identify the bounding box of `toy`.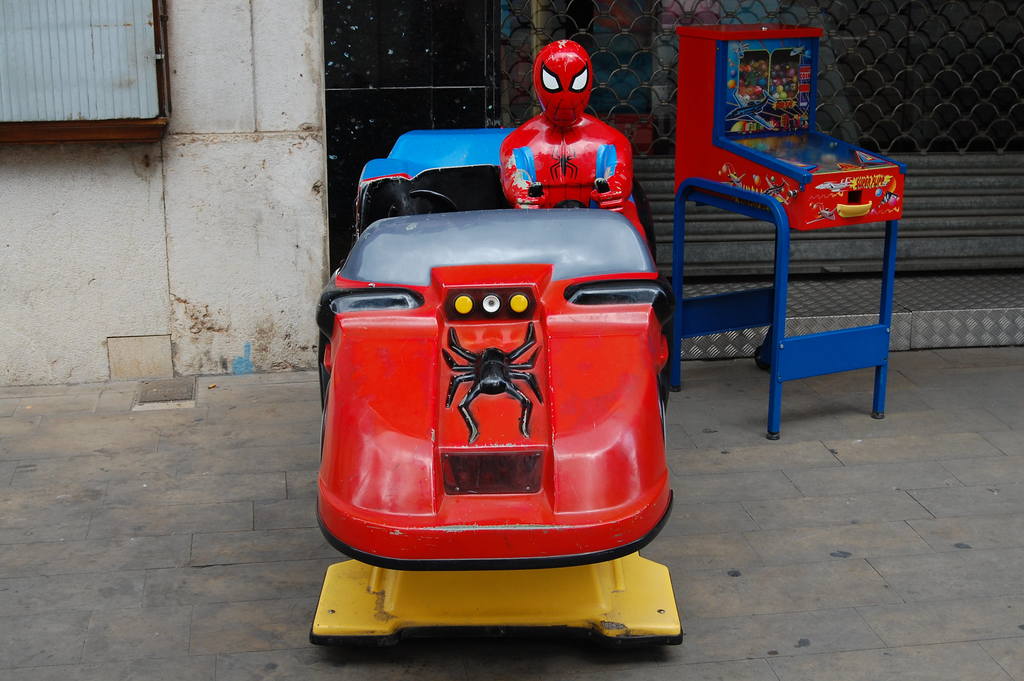
[left=806, top=202, right=838, bottom=224].
